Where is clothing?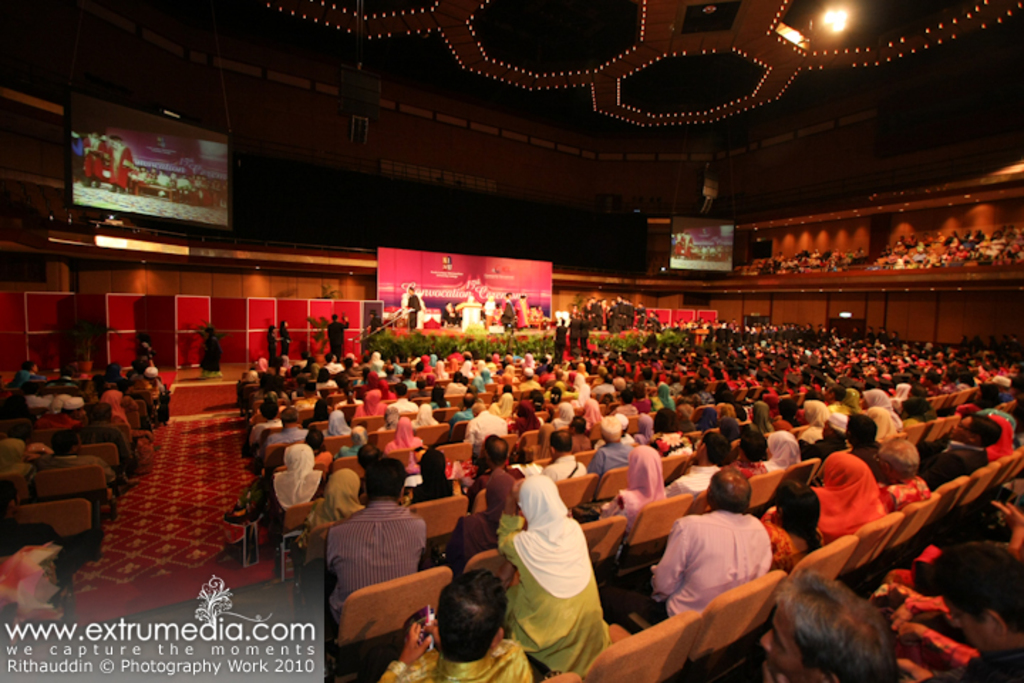
(508, 464, 609, 670).
